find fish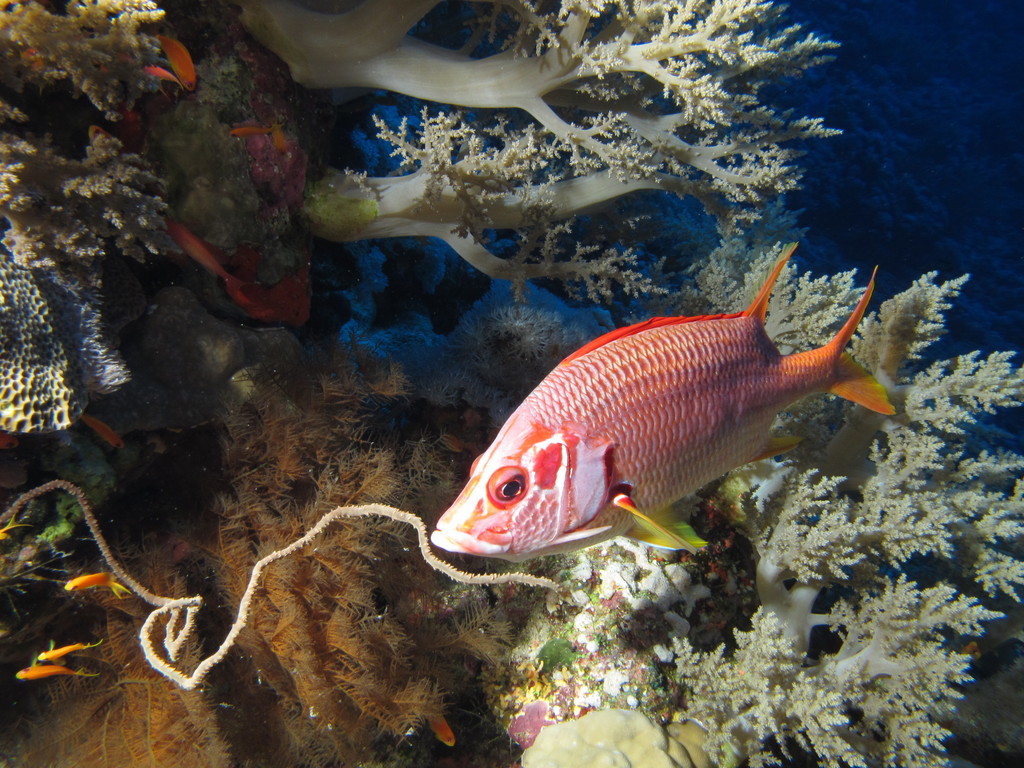
[x1=0, y1=435, x2=22, y2=450]
